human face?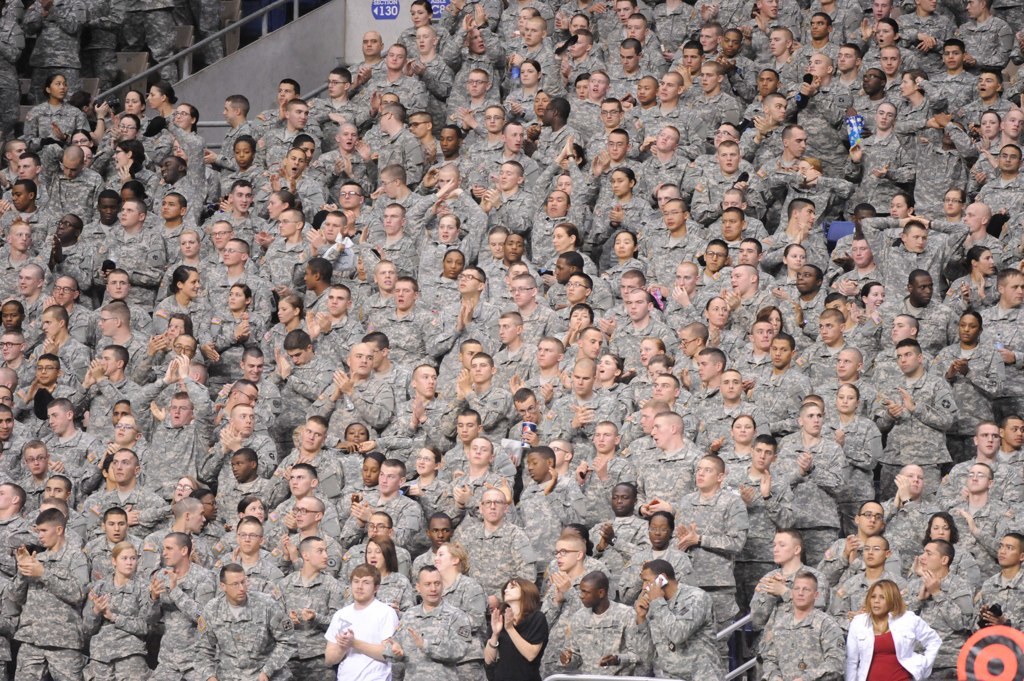
x1=60 y1=151 x2=80 y2=180
